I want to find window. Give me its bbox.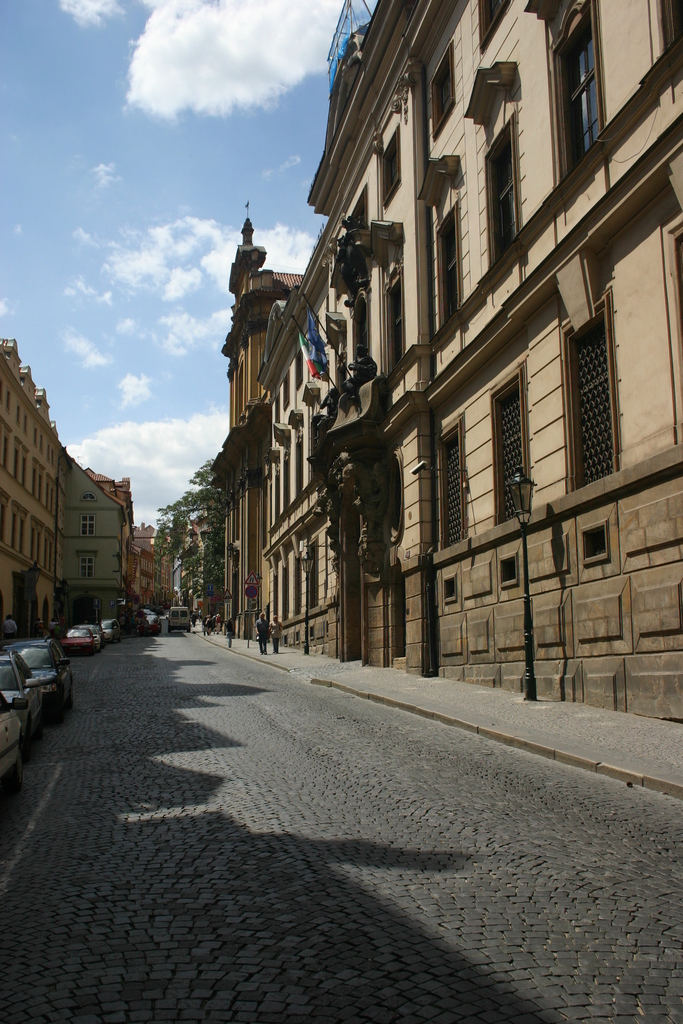
(460,61,518,285).
